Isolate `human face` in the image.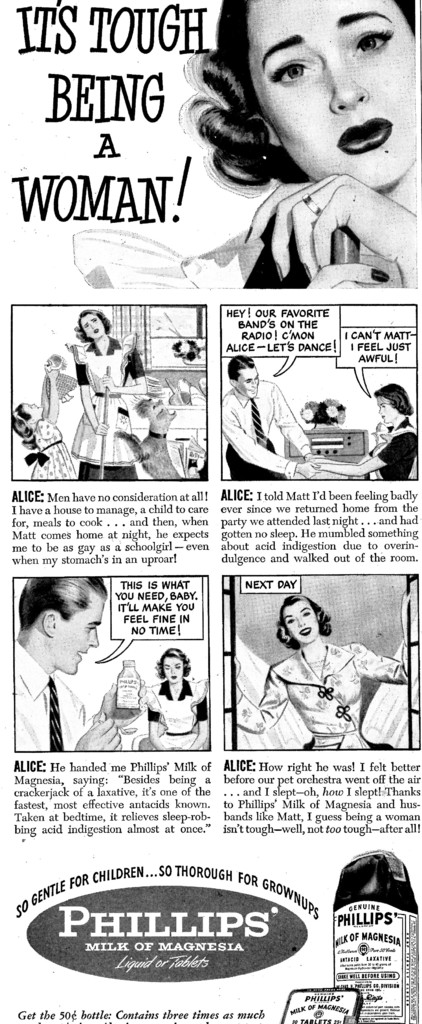
Isolated region: select_region(82, 314, 107, 339).
